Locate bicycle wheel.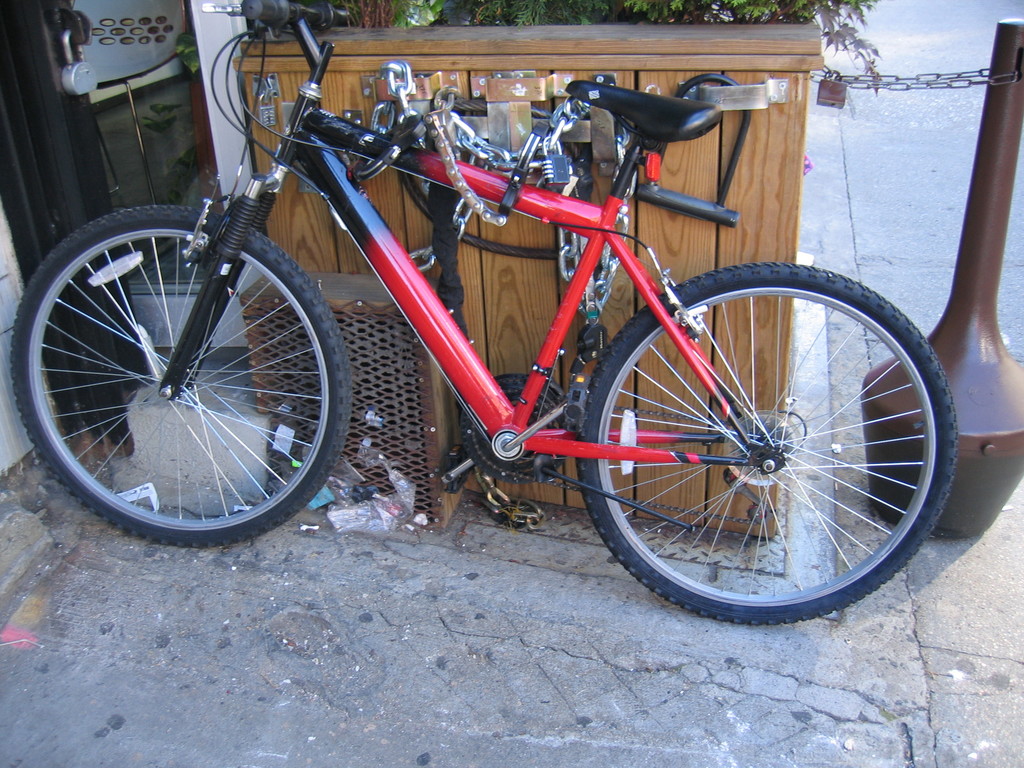
Bounding box: 579, 262, 955, 621.
